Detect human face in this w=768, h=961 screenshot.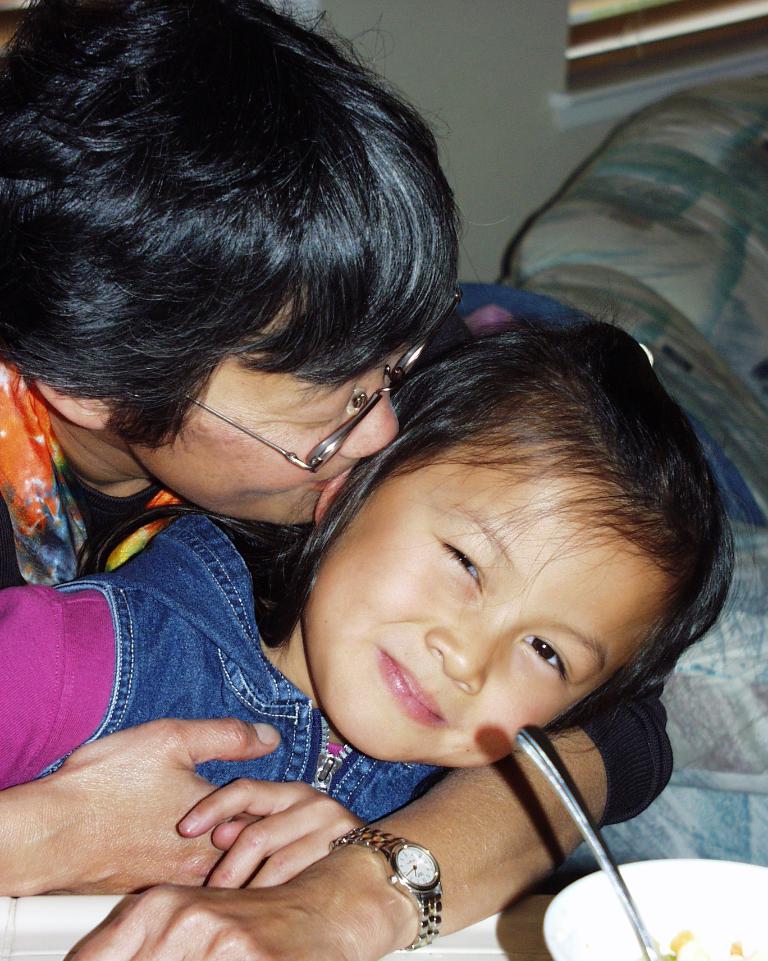
Detection: 299 458 669 768.
